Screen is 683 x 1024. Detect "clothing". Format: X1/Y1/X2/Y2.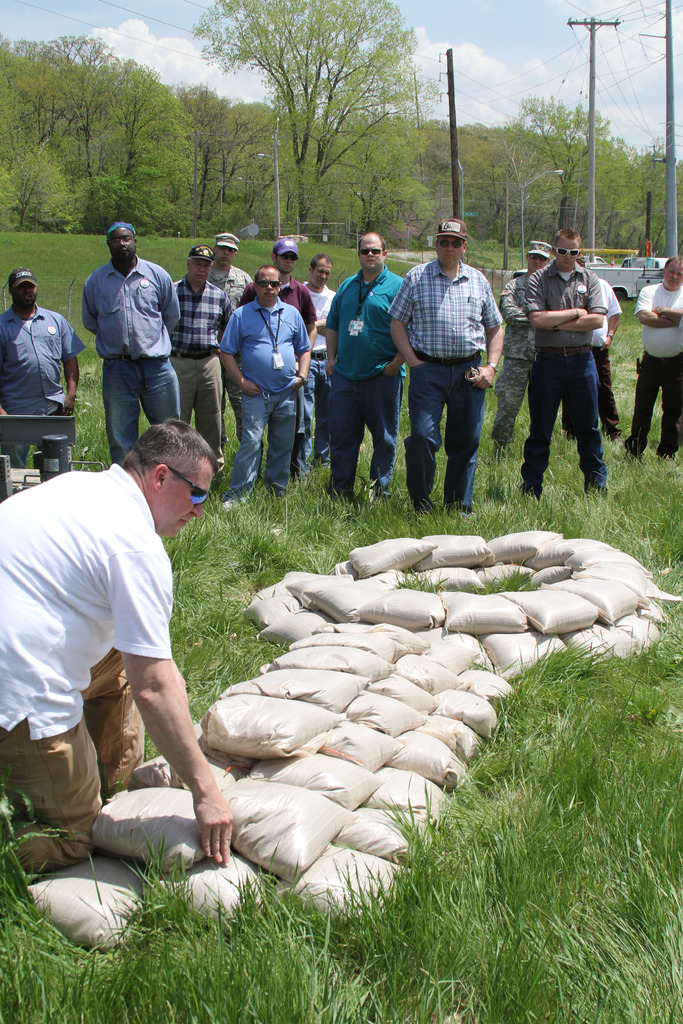
208/260/254/442.
